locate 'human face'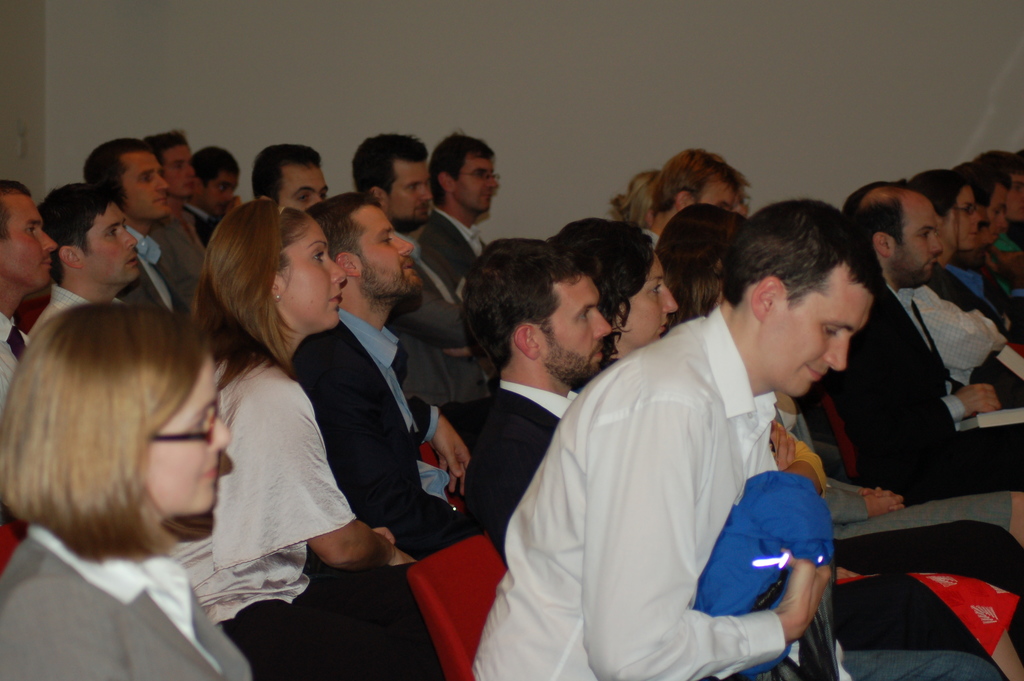
bbox=[956, 189, 982, 252]
